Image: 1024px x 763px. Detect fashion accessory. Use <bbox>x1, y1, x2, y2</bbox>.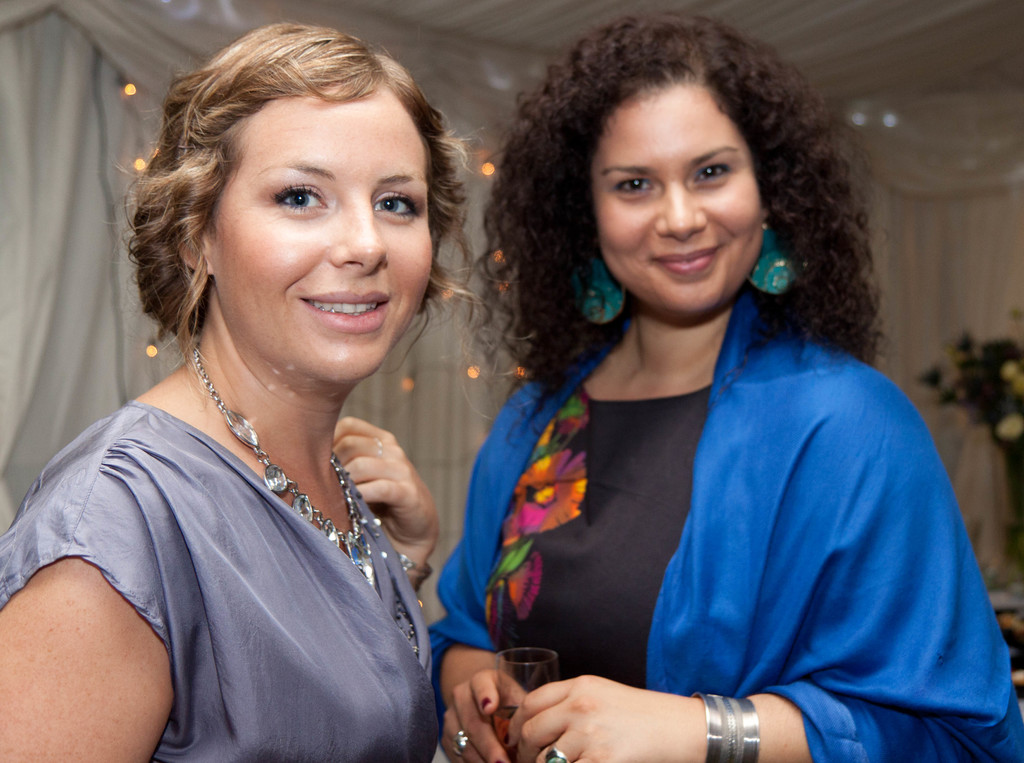
<bbox>452, 728, 468, 756</bbox>.
